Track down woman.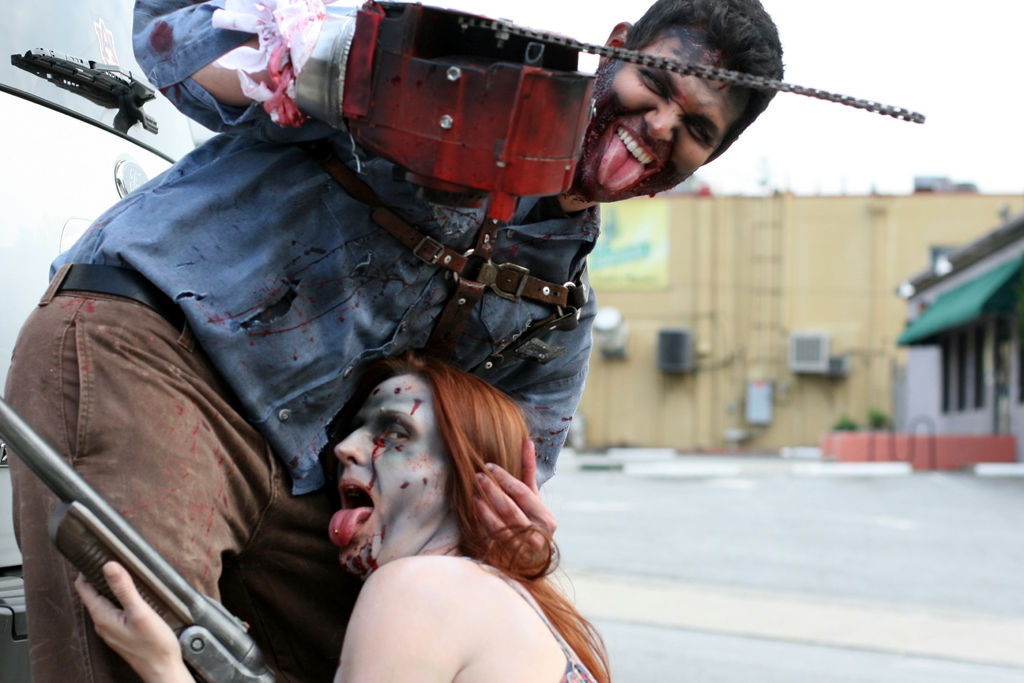
Tracked to {"x1": 74, "y1": 352, "x2": 614, "y2": 682}.
